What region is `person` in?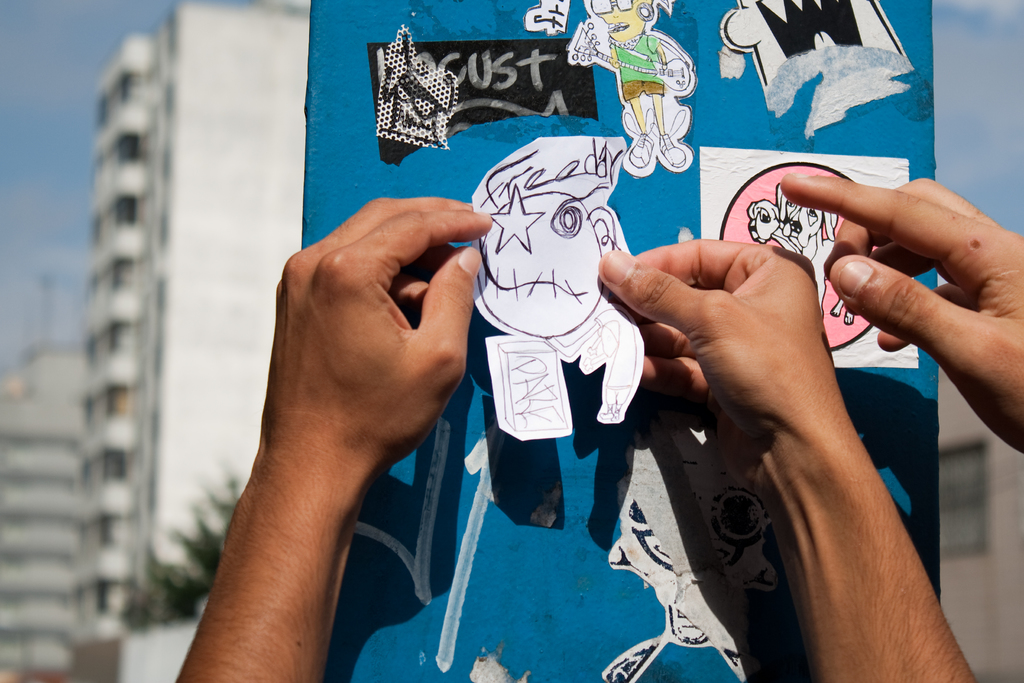
box=[780, 172, 1023, 449].
